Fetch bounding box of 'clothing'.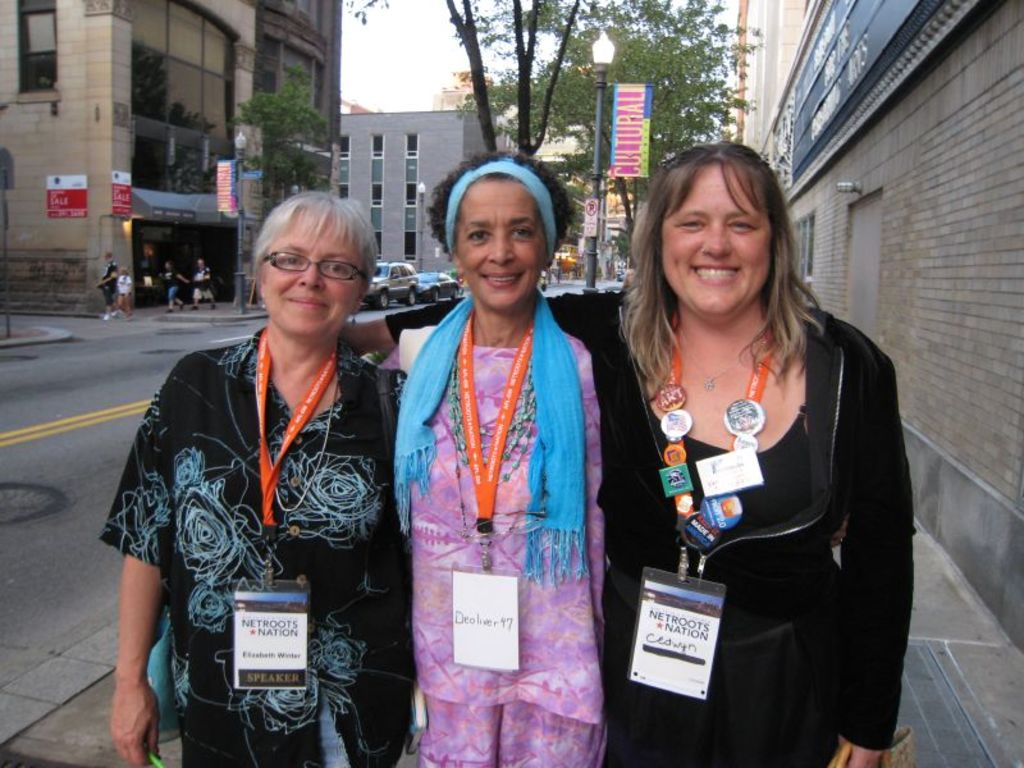
Bbox: bbox(385, 285, 915, 767).
